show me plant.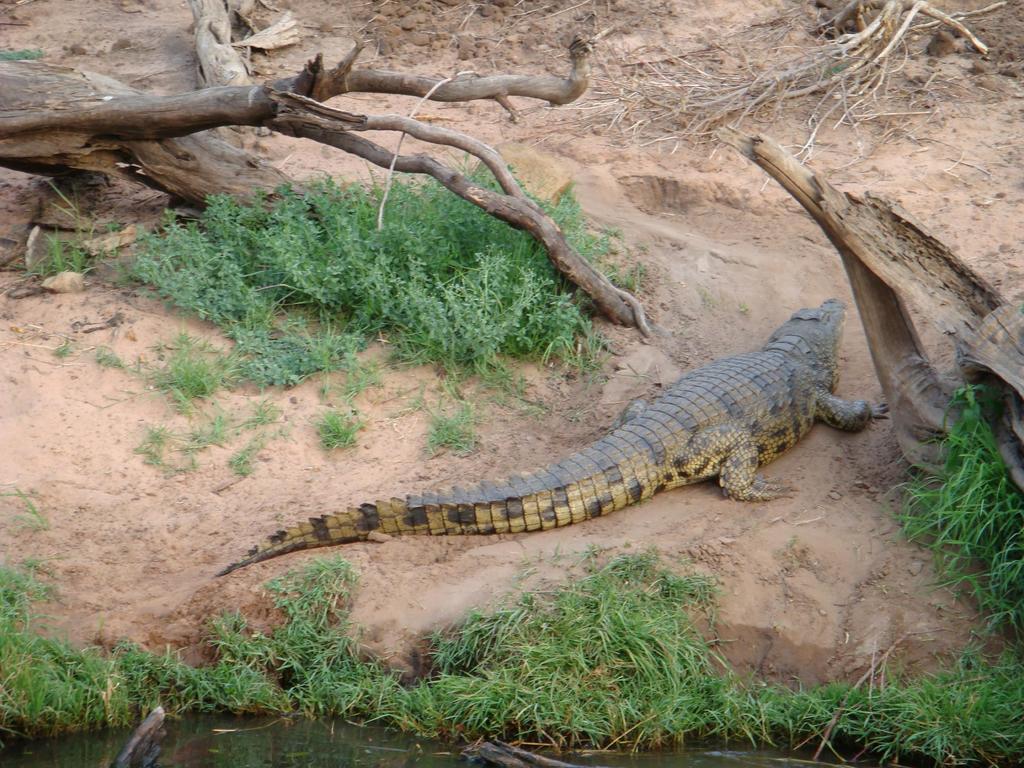
plant is here: 23 175 128 286.
